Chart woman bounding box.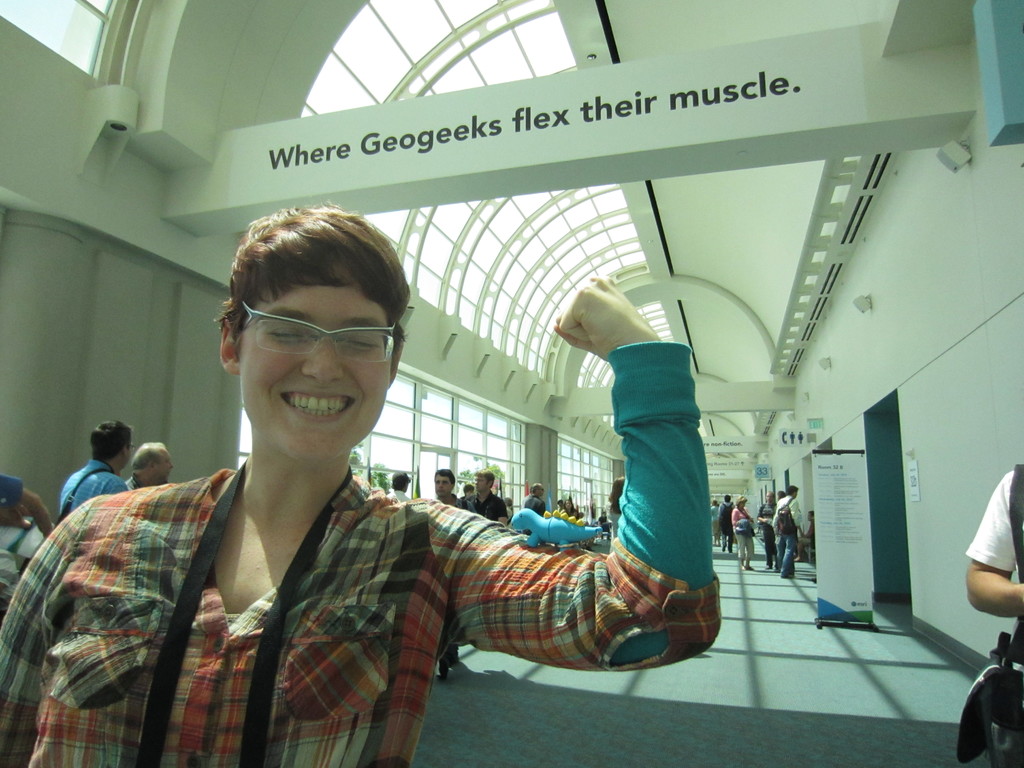
Charted: {"x1": 559, "y1": 495, "x2": 578, "y2": 522}.
